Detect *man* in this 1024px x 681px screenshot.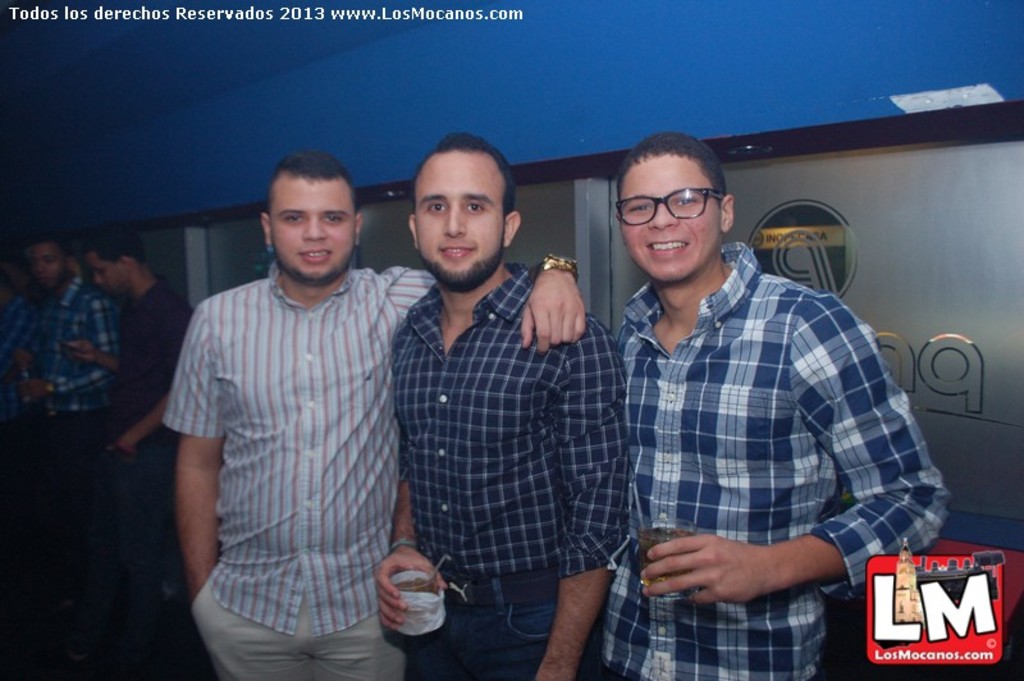
Detection: (left=0, top=224, right=123, bottom=421).
